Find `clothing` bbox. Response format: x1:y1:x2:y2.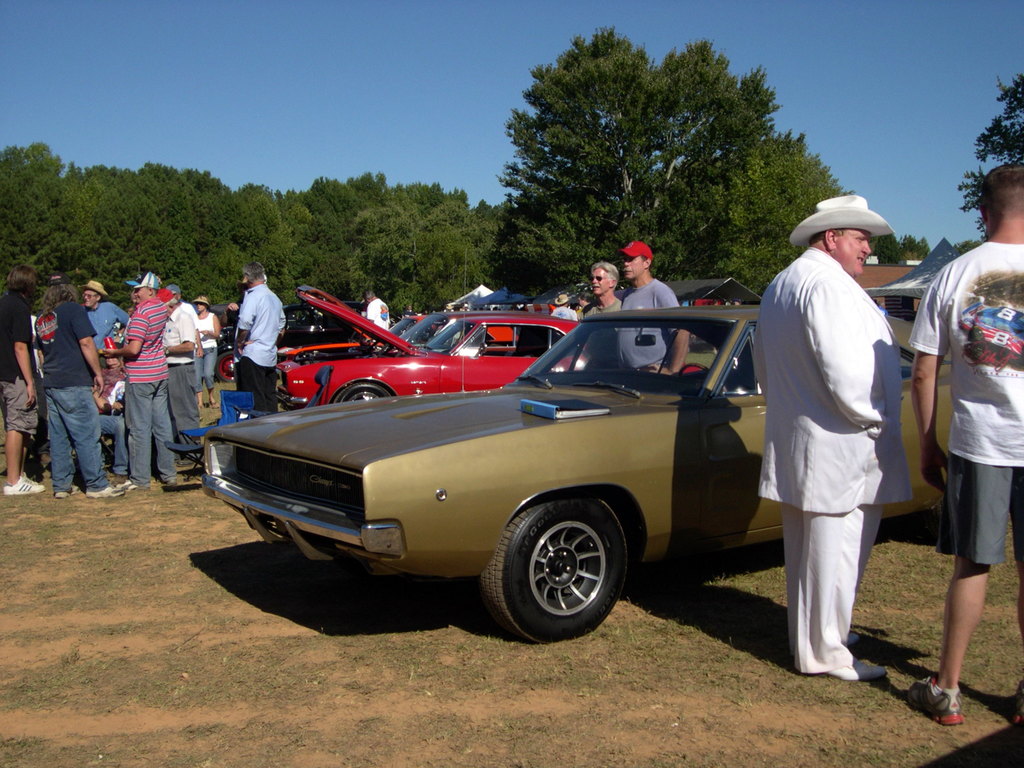
913:228:1023:572.
